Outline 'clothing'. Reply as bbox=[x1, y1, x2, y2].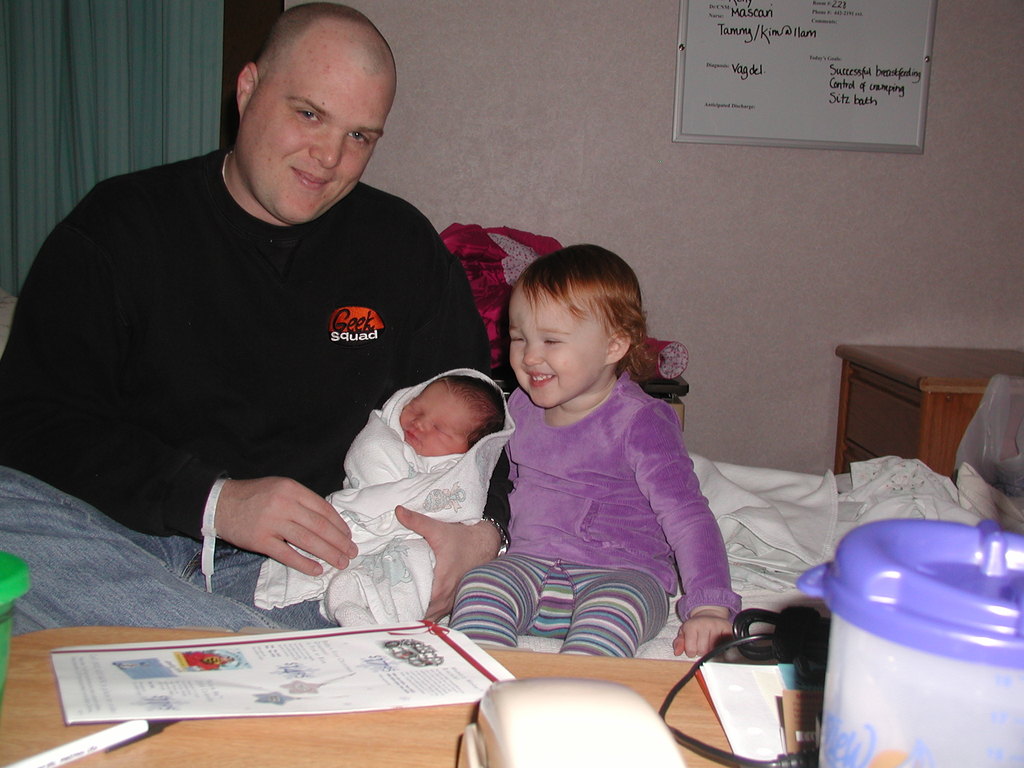
bbox=[252, 368, 525, 643].
